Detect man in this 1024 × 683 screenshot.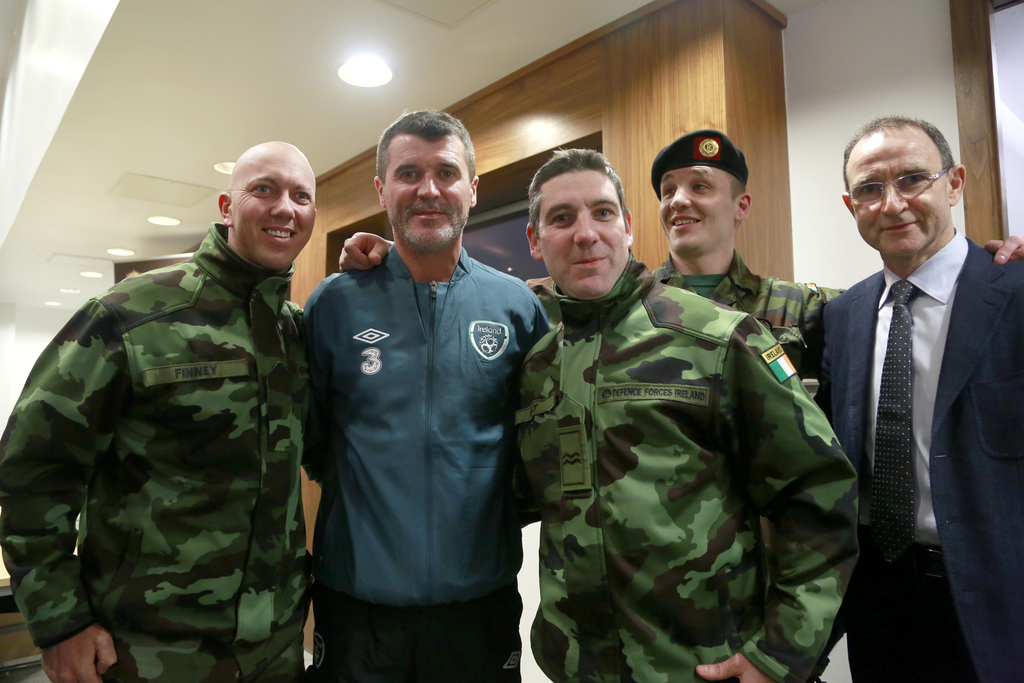
Detection: pyautogui.locateOnScreen(330, 129, 1023, 383).
